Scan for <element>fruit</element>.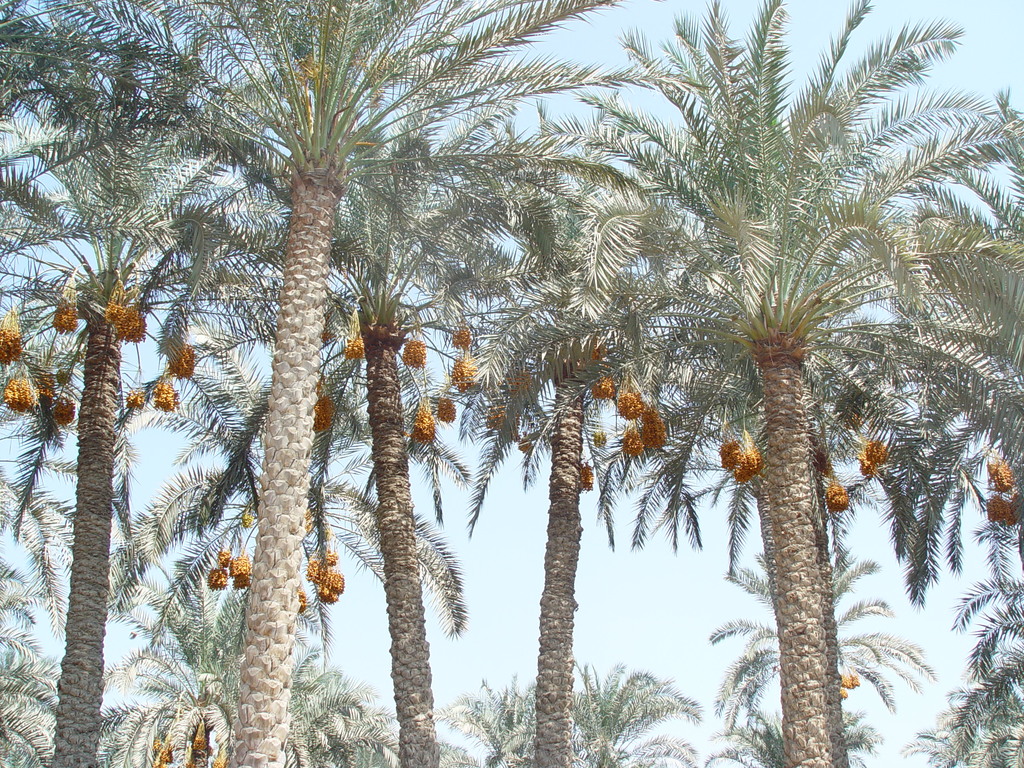
Scan result: <bbox>52, 301, 78, 335</bbox>.
